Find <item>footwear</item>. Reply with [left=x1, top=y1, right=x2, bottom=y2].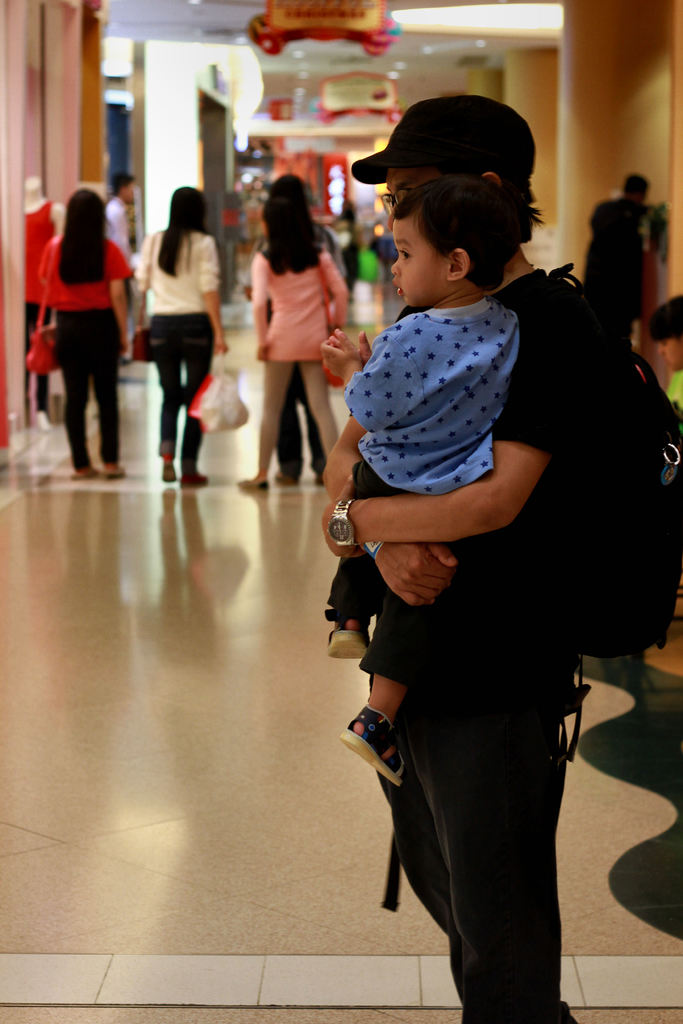
[left=181, top=469, right=208, bottom=487].
